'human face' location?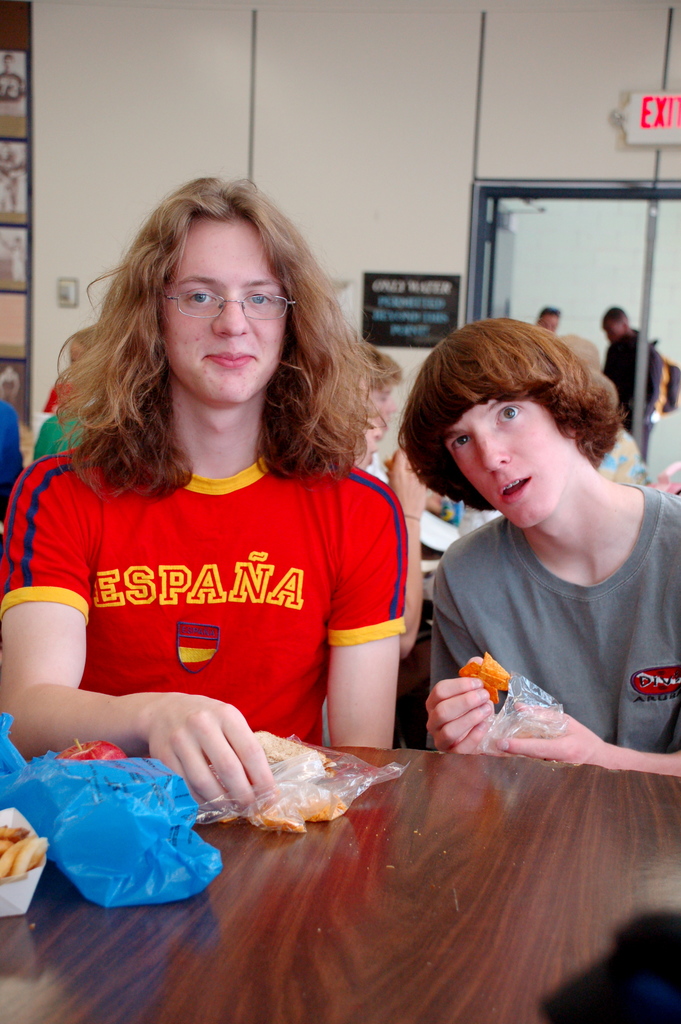
<region>443, 389, 572, 531</region>
